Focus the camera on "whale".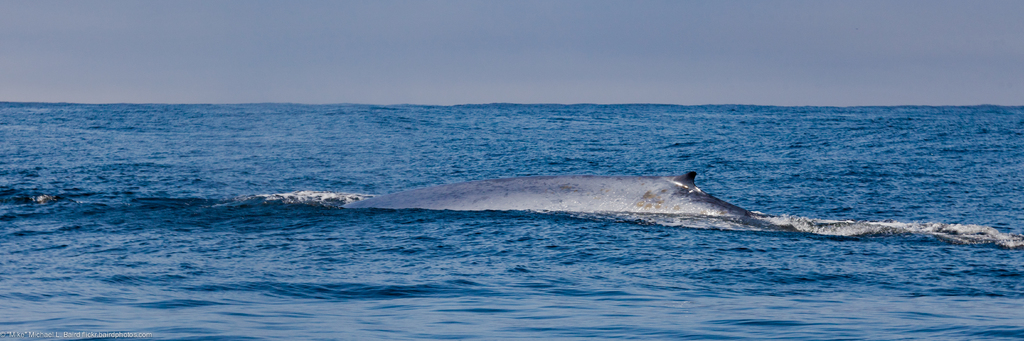
Focus region: [350, 169, 758, 221].
